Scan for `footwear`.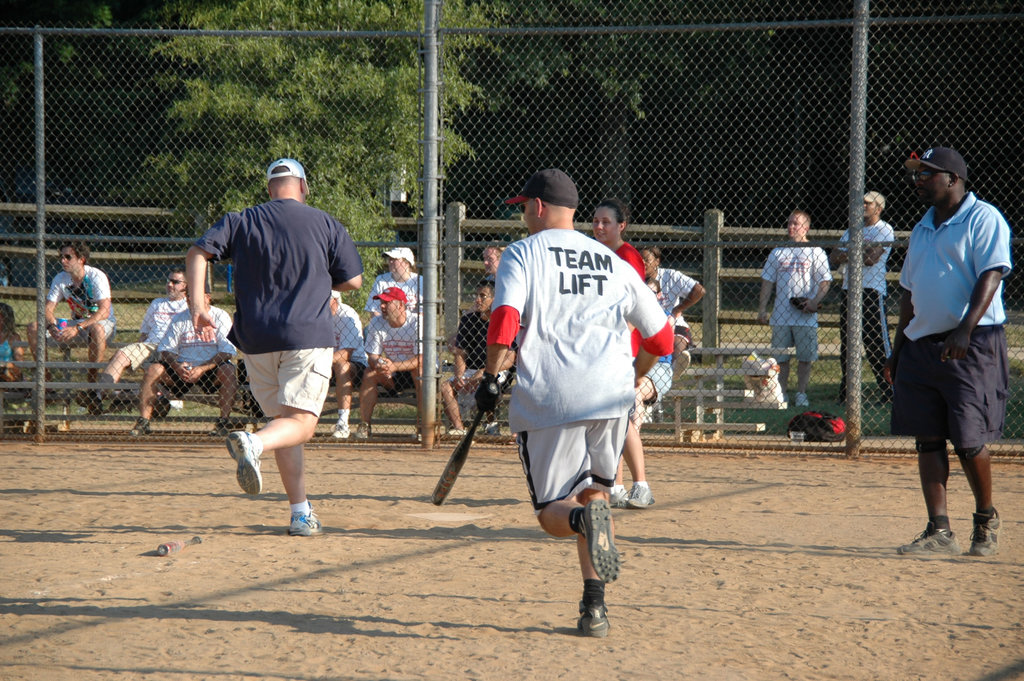
Scan result: select_region(326, 416, 348, 441).
